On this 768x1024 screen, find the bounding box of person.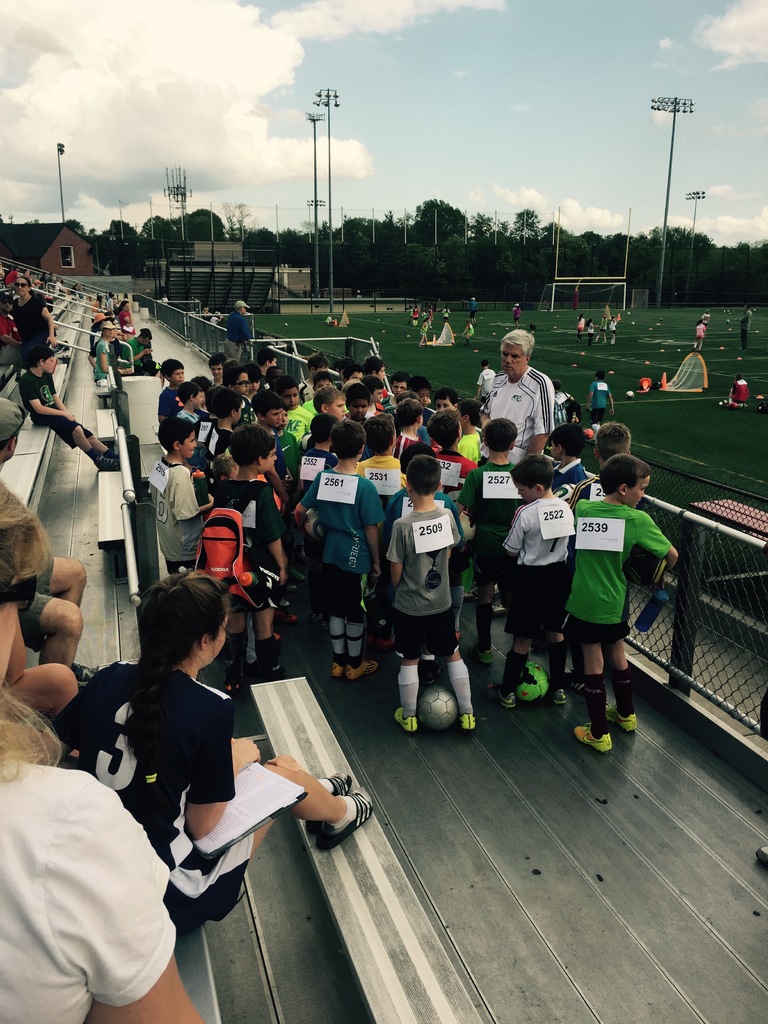
Bounding box: left=293, top=417, right=386, bottom=678.
